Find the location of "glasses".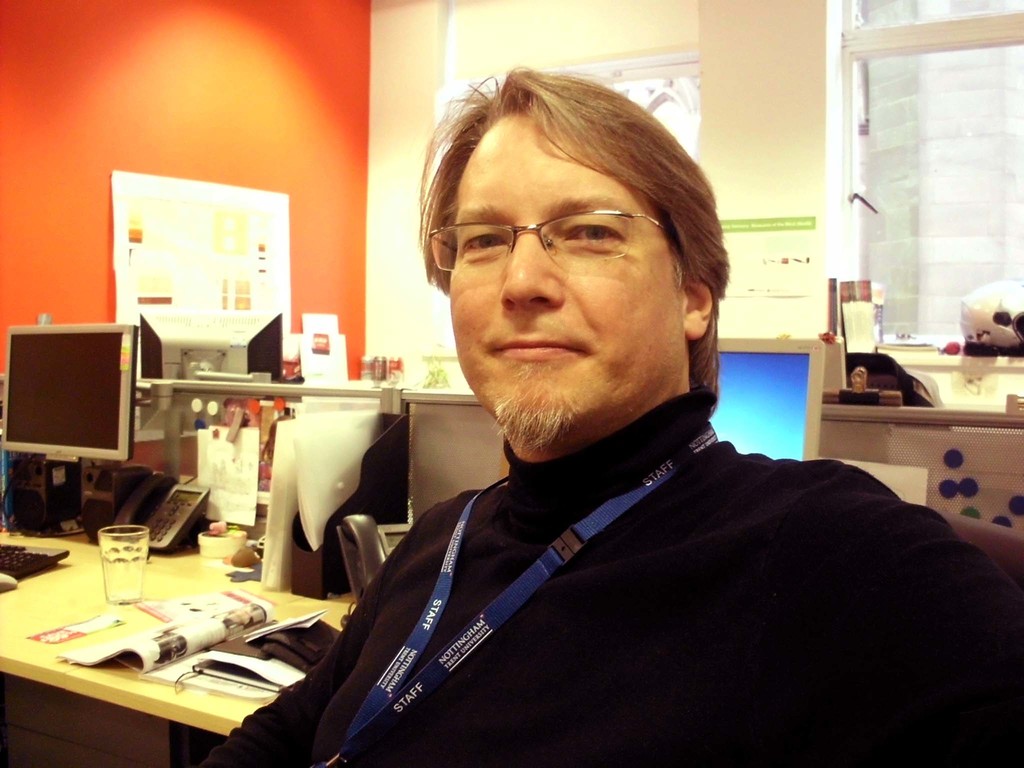
Location: box(413, 209, 659, 284).
